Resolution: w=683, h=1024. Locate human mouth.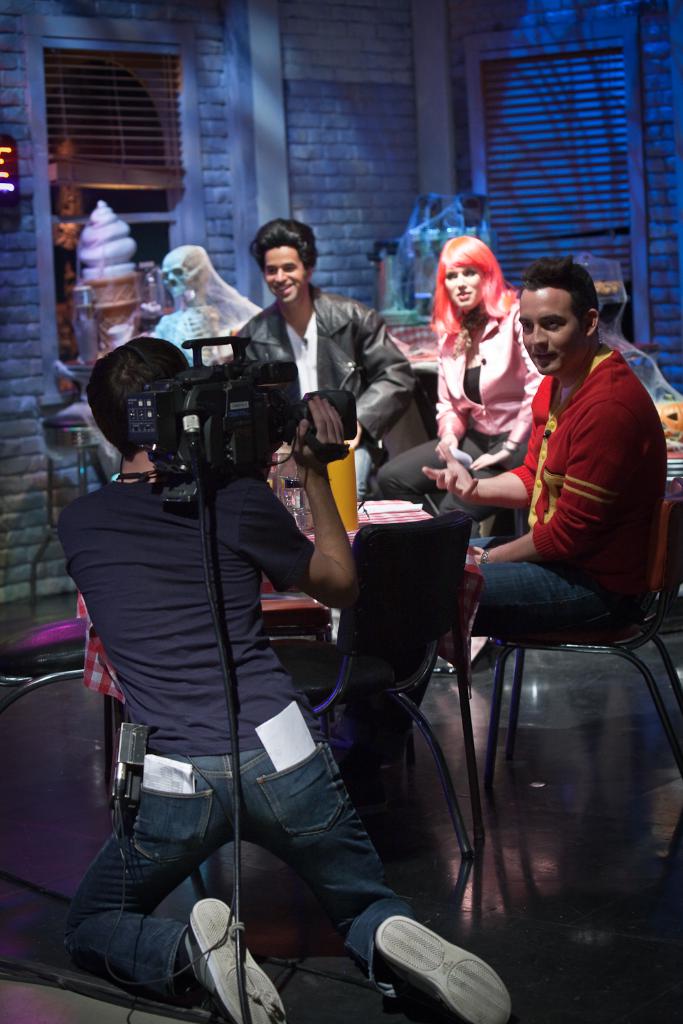
BBox(277, 286, 294, 295).
